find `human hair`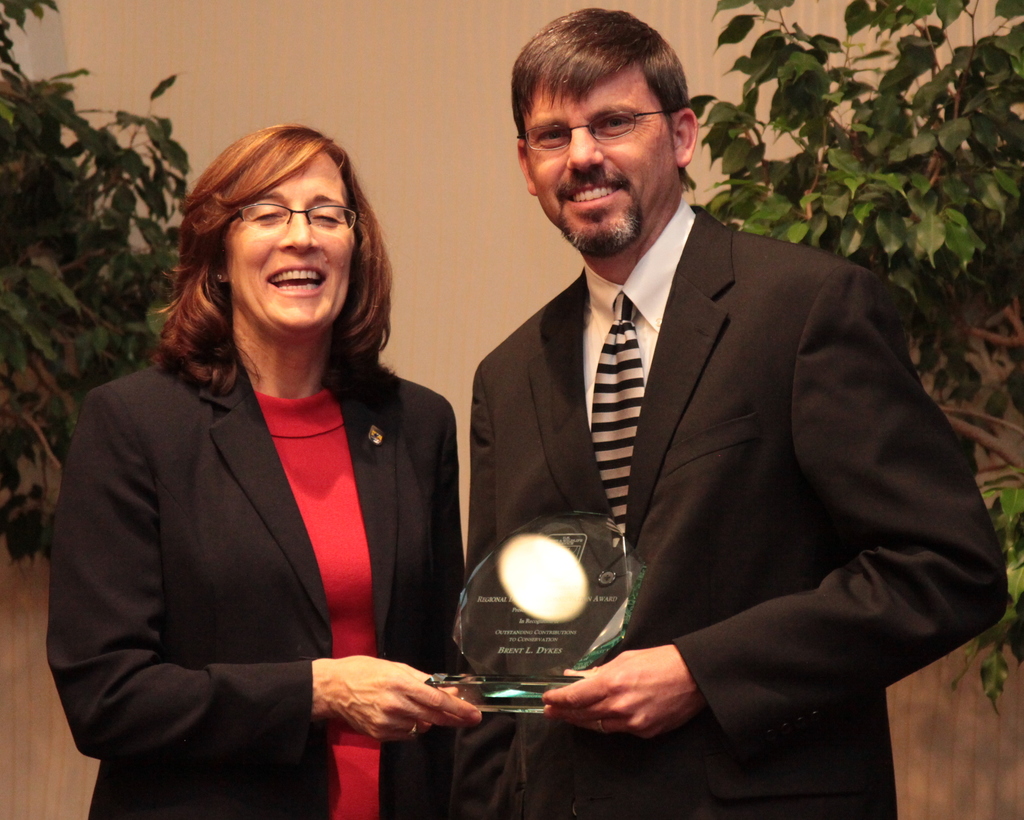
<bbox>148, 118, 397, 398</bbox>
